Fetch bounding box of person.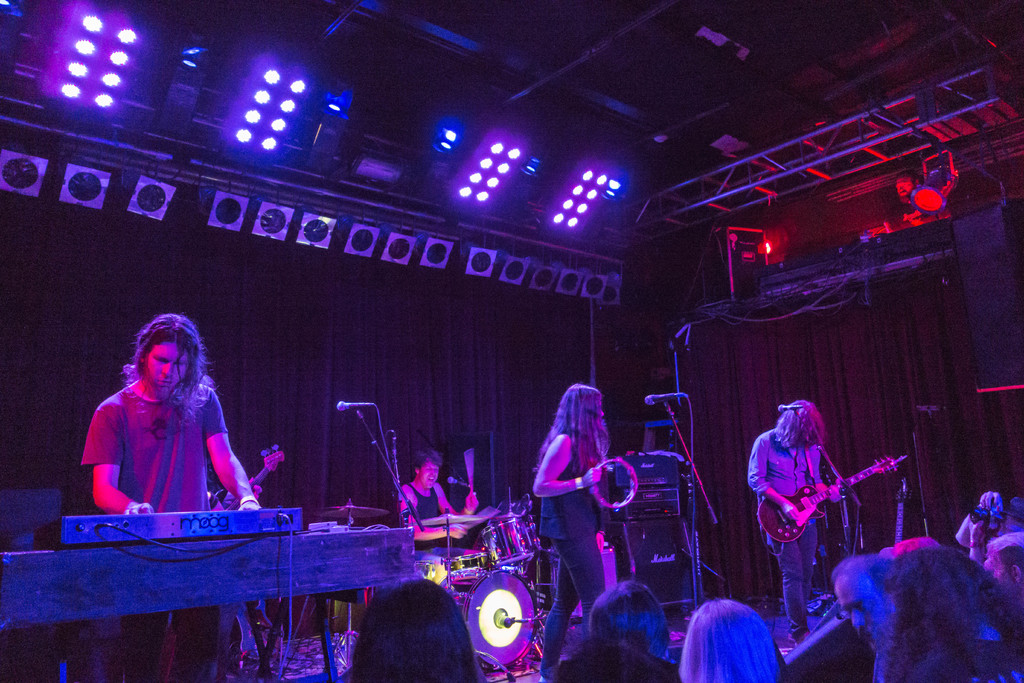
Bbox: [983, 521, 1023, 671].
